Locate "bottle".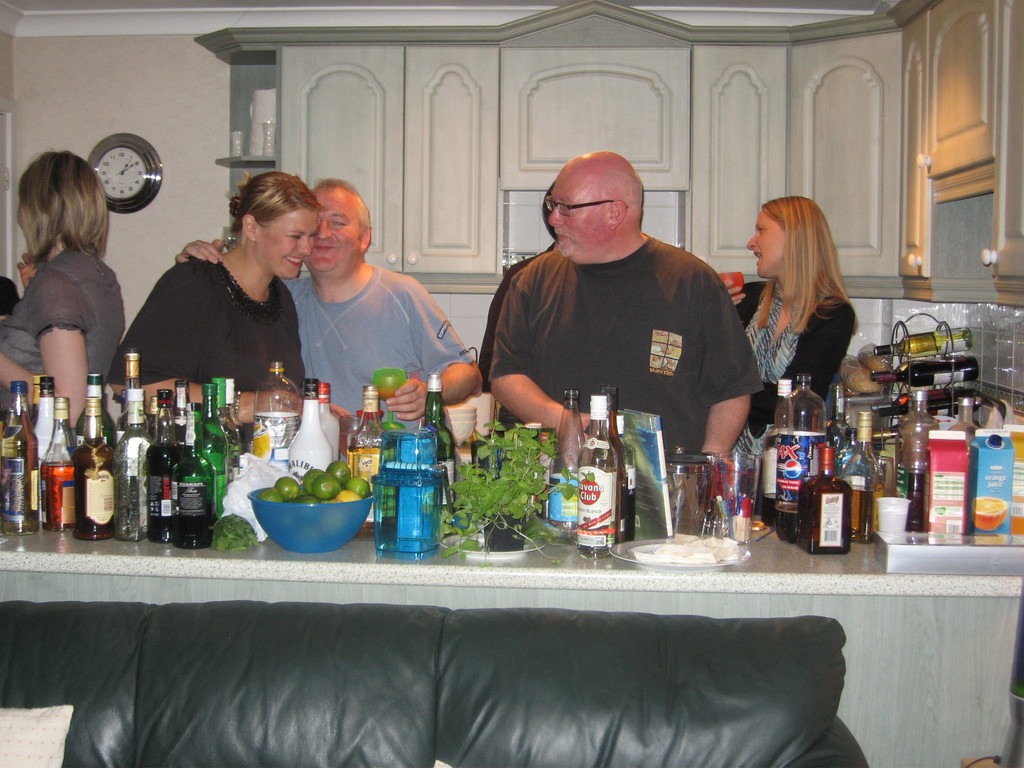
Bounding box: bbox=[952, 397, 983, 445].
